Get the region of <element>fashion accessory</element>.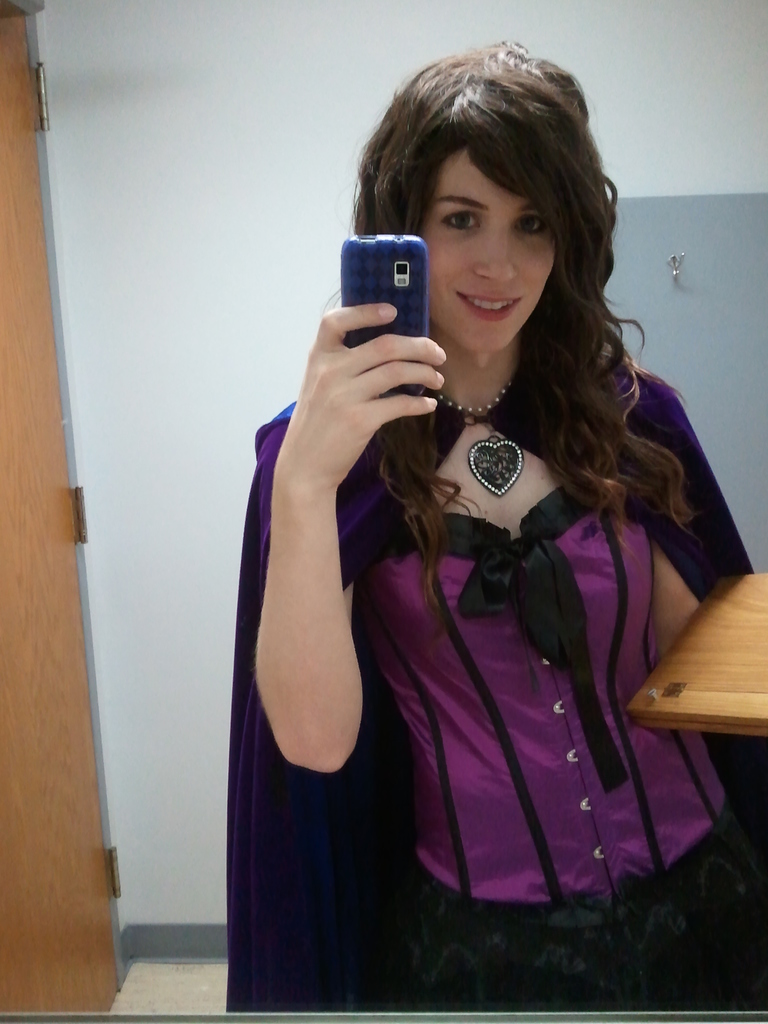
<box>436,374,525,500</box>.
